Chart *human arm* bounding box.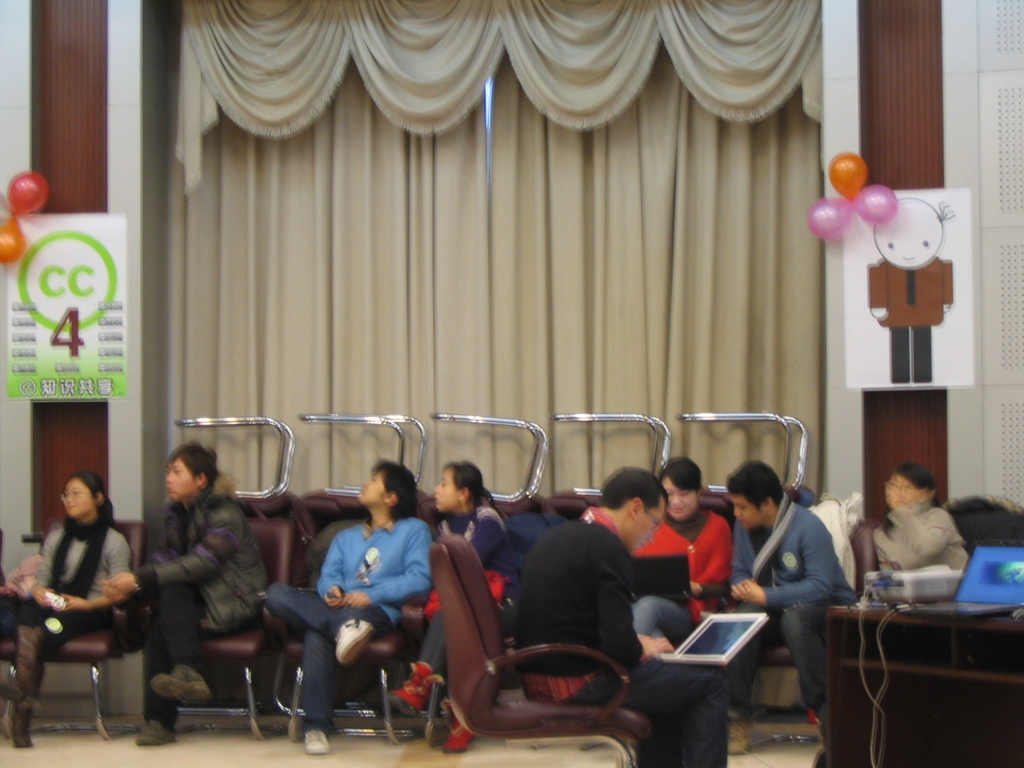
Charted: region(349, 522, 424, 612).
